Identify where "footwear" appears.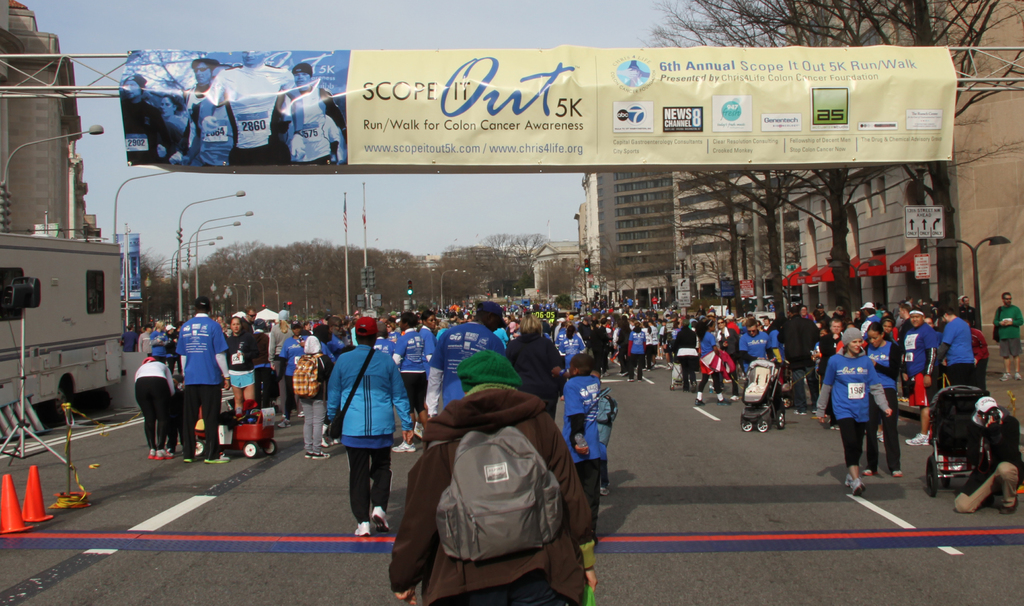
Appears at <bbox>145, 449, 152, 464</bbox>.
